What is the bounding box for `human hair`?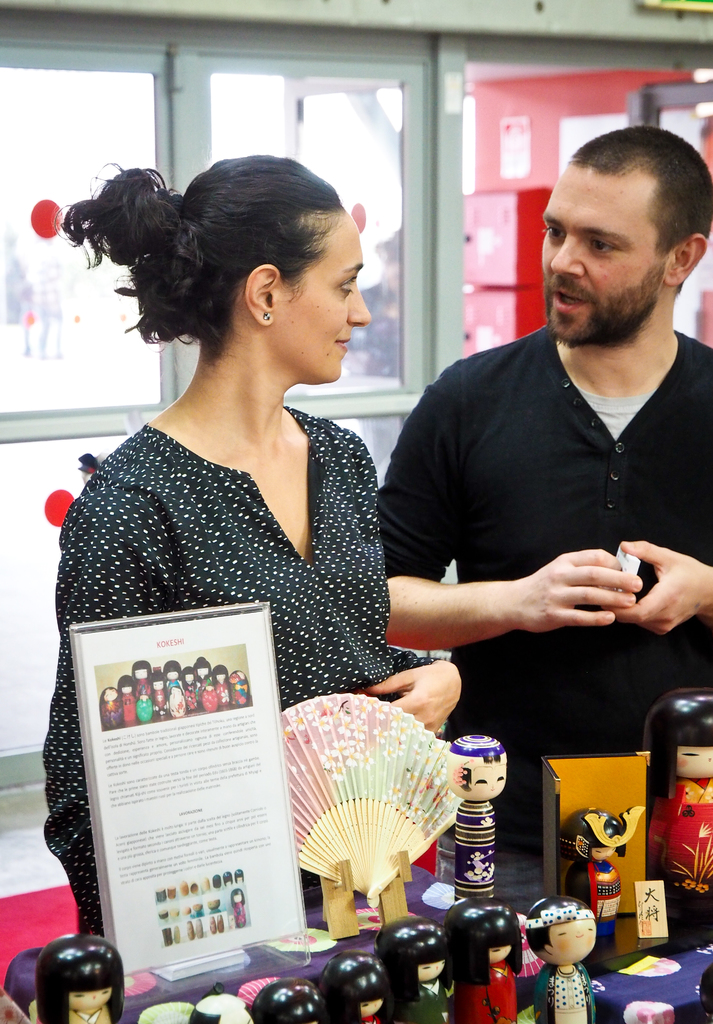
160, 660, 183, 673.
